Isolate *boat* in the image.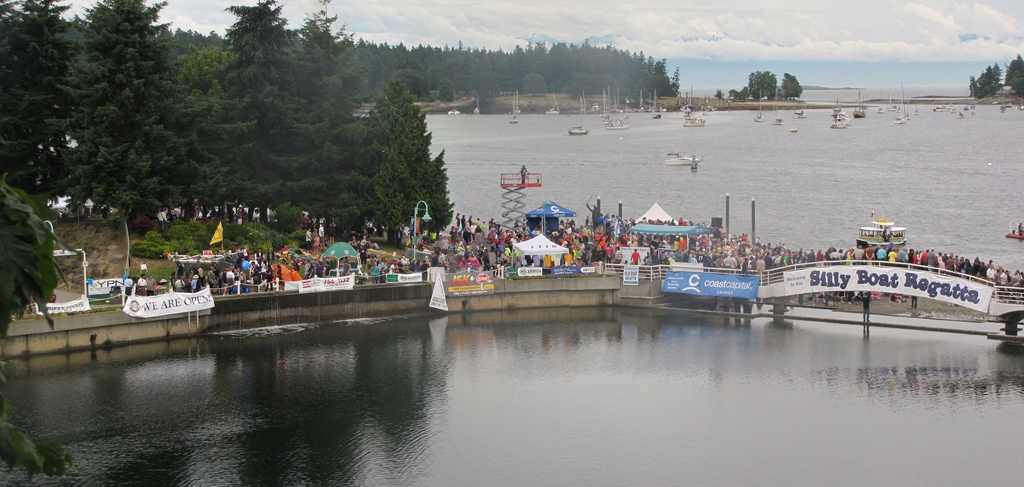
Isolated region: rect(794, 88, 806, 120).
